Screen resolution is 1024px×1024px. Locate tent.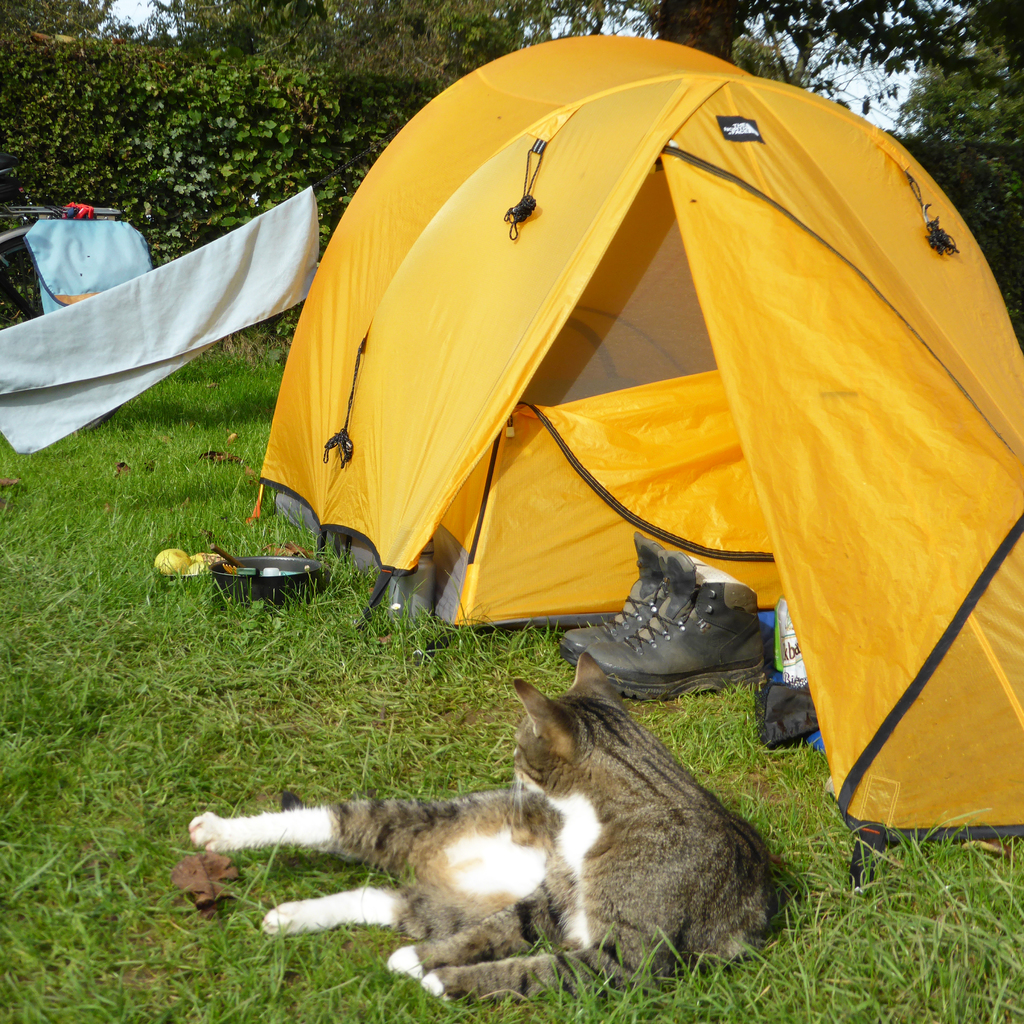
Rect(251, 30, 1023, 847).
